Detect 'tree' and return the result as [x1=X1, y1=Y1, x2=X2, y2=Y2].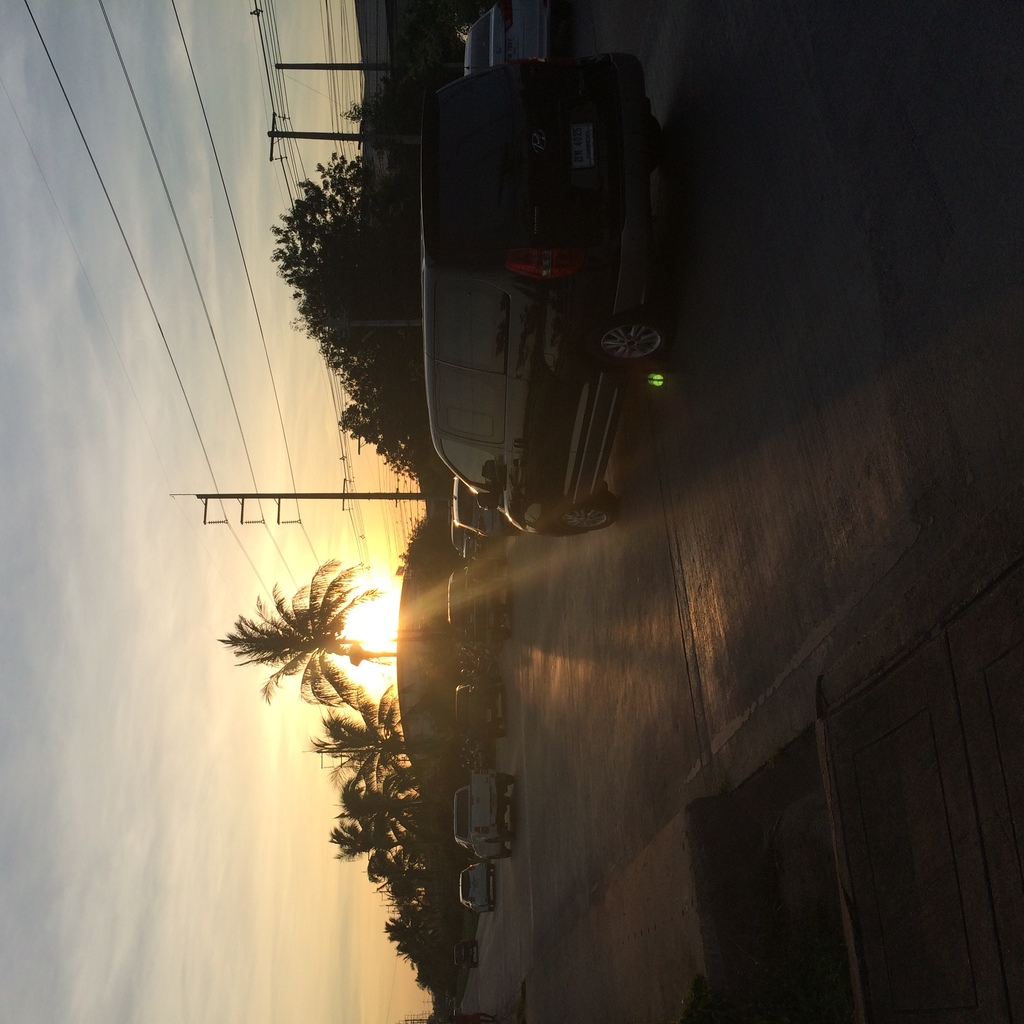
[x1=328, y1=780, x2=420, y2=855].
